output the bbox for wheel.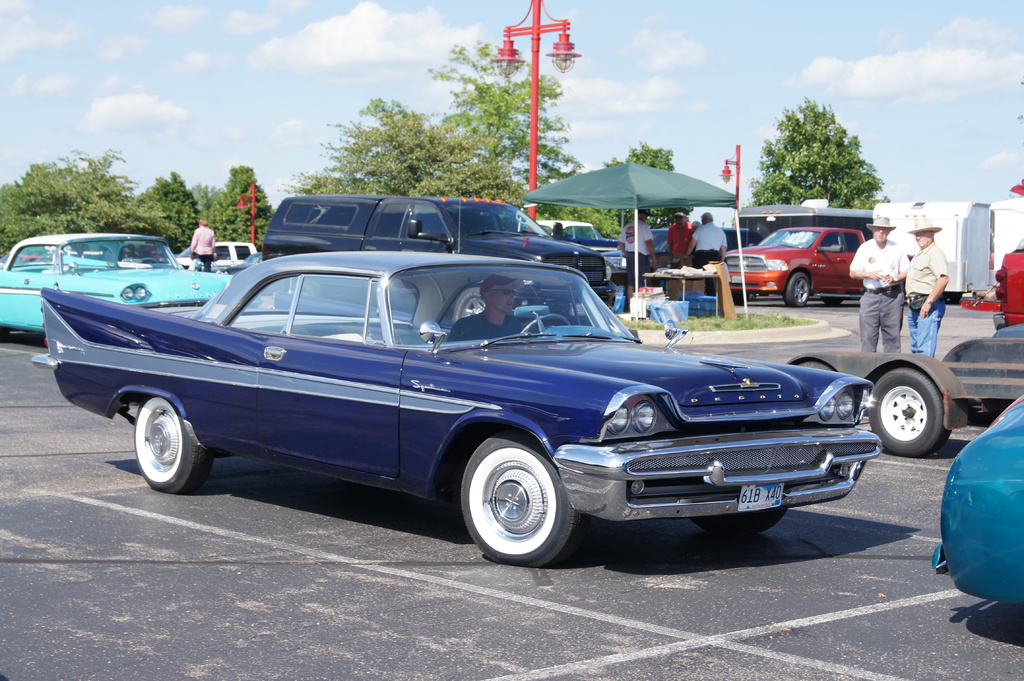
l=136, t=394, r=207, b=492.
